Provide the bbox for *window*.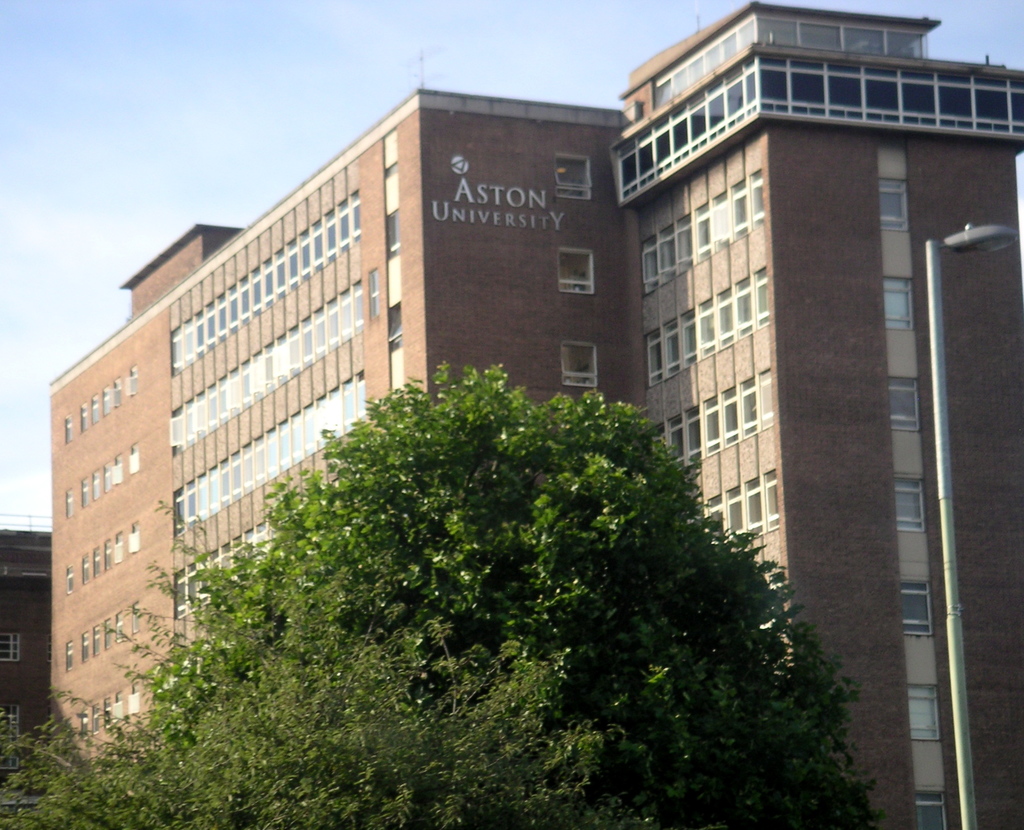
<bbox>58, 561, 77, 594</bbox>.
